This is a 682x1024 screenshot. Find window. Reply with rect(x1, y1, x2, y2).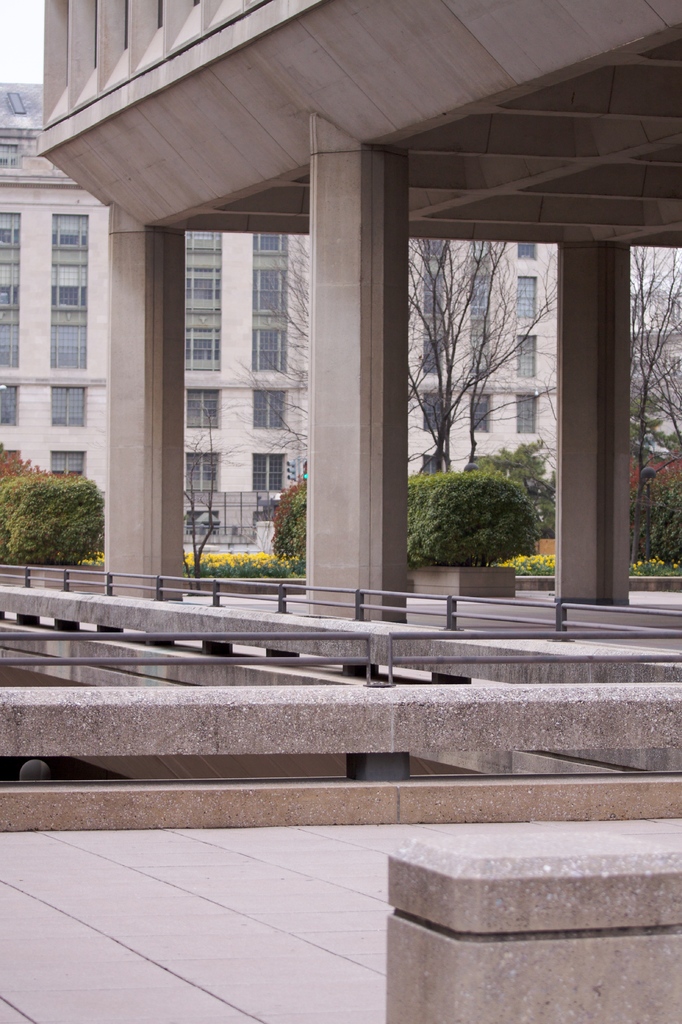
rect(186, 454, 223, 497).
